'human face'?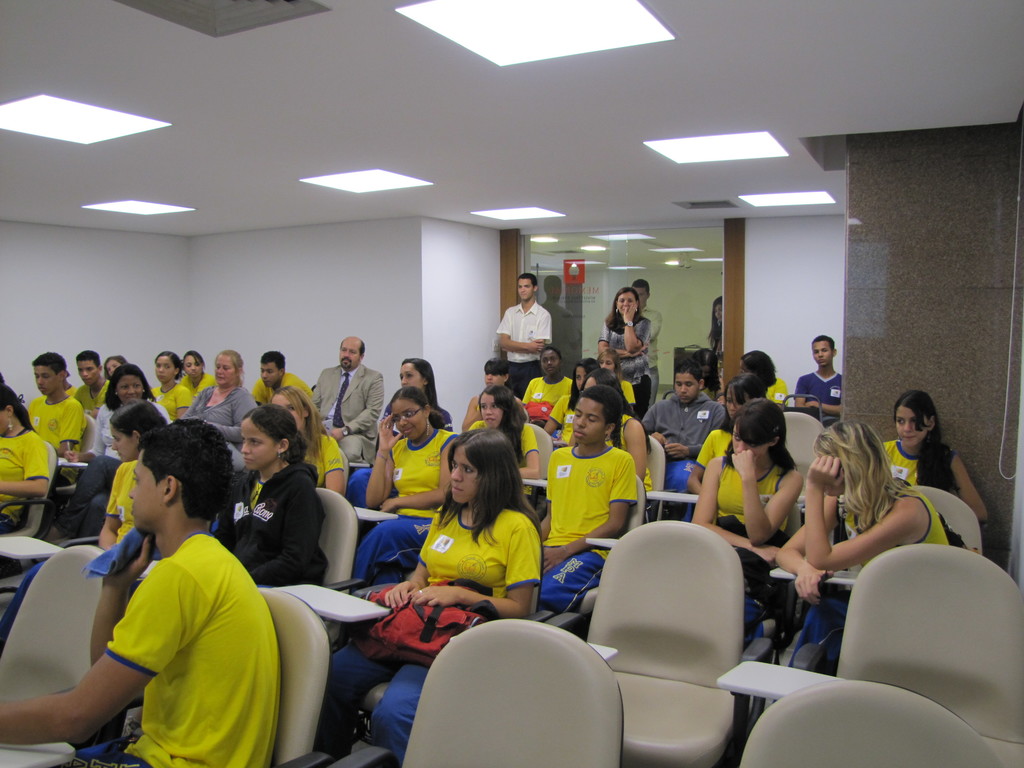
511 275 530 299
